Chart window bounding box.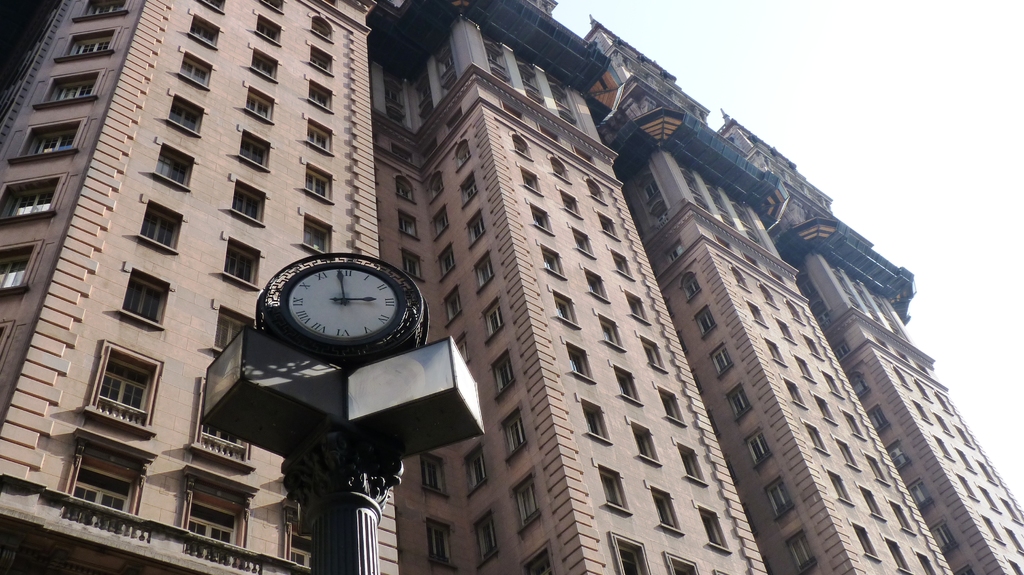
Charted: bbox=[466, 214, 487, 248].
